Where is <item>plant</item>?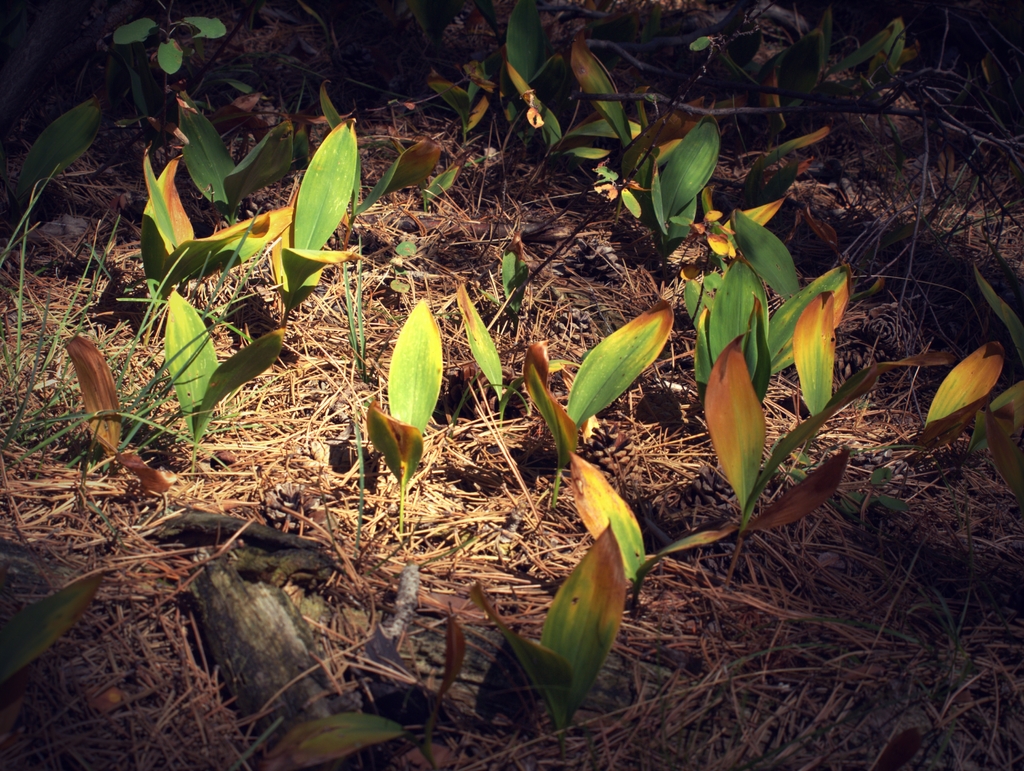
[x1=976, y1=375, x2=1023, y2=506].
